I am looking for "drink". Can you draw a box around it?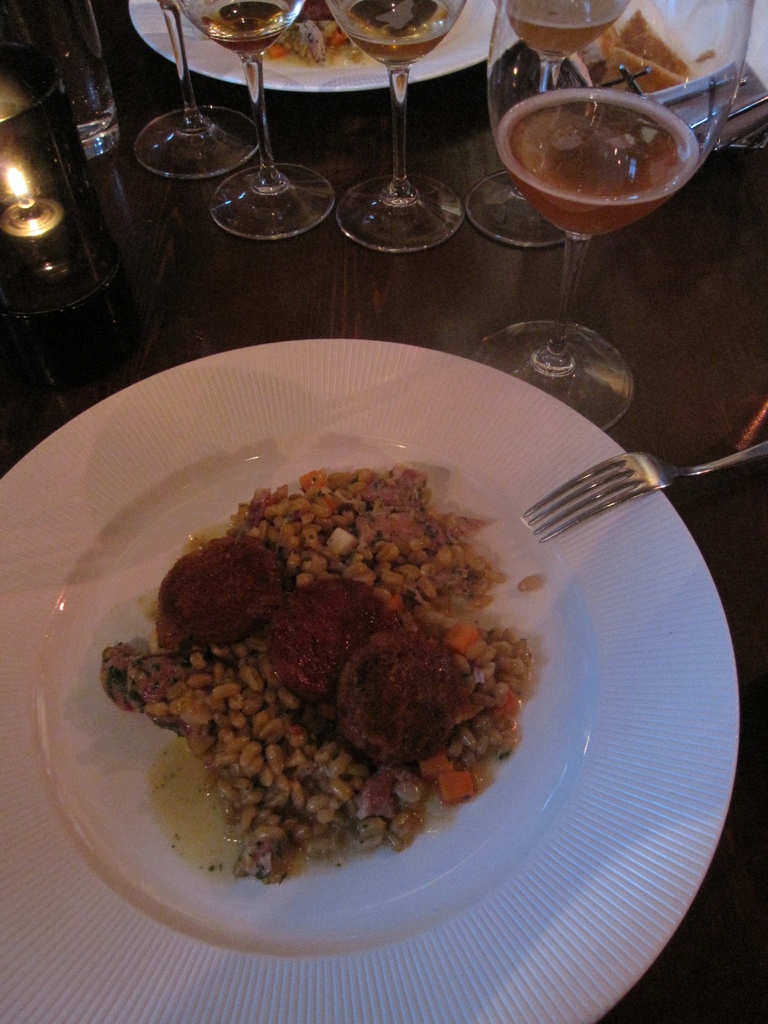
Sure, the bounding box is (left=470, top=0, right=627, bottom=244).
